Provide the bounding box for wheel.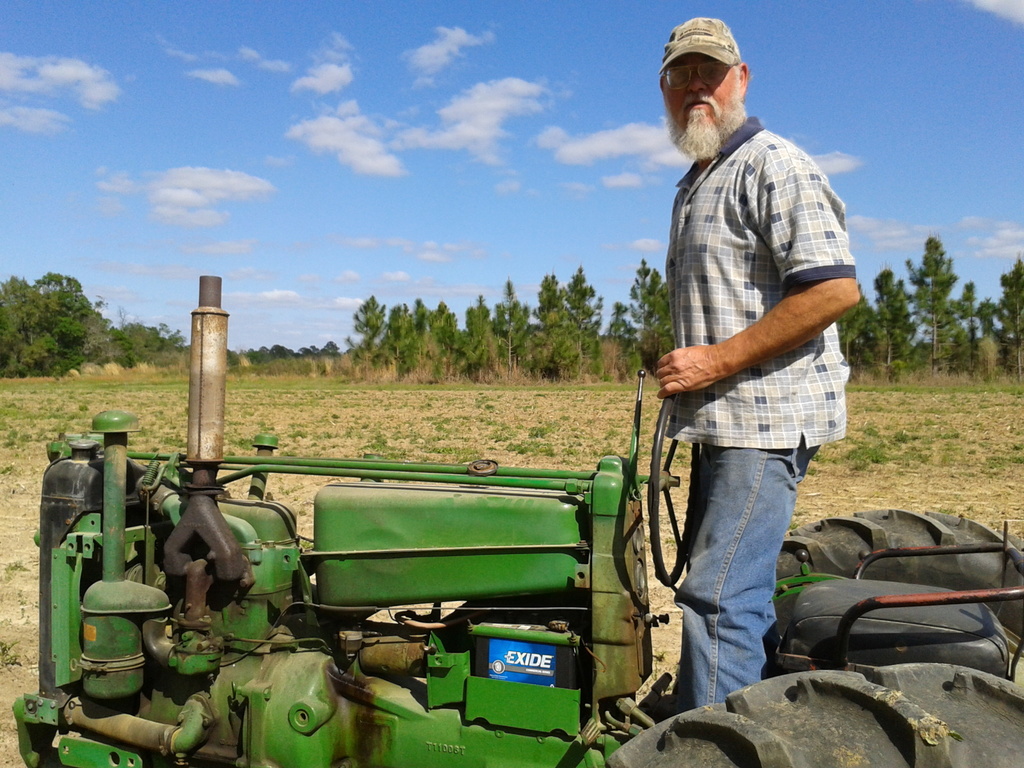
(648, 389, 700, 589).
